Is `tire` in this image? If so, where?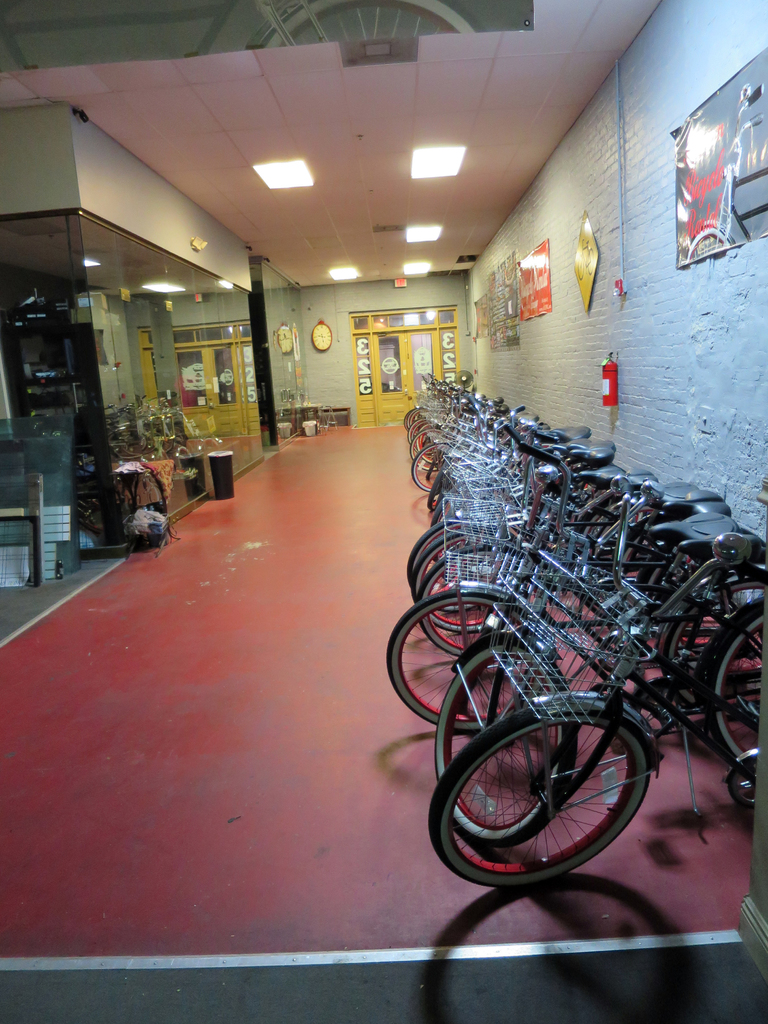
Yes, at (x1=684, y1=227, x2=730, y2=262).
